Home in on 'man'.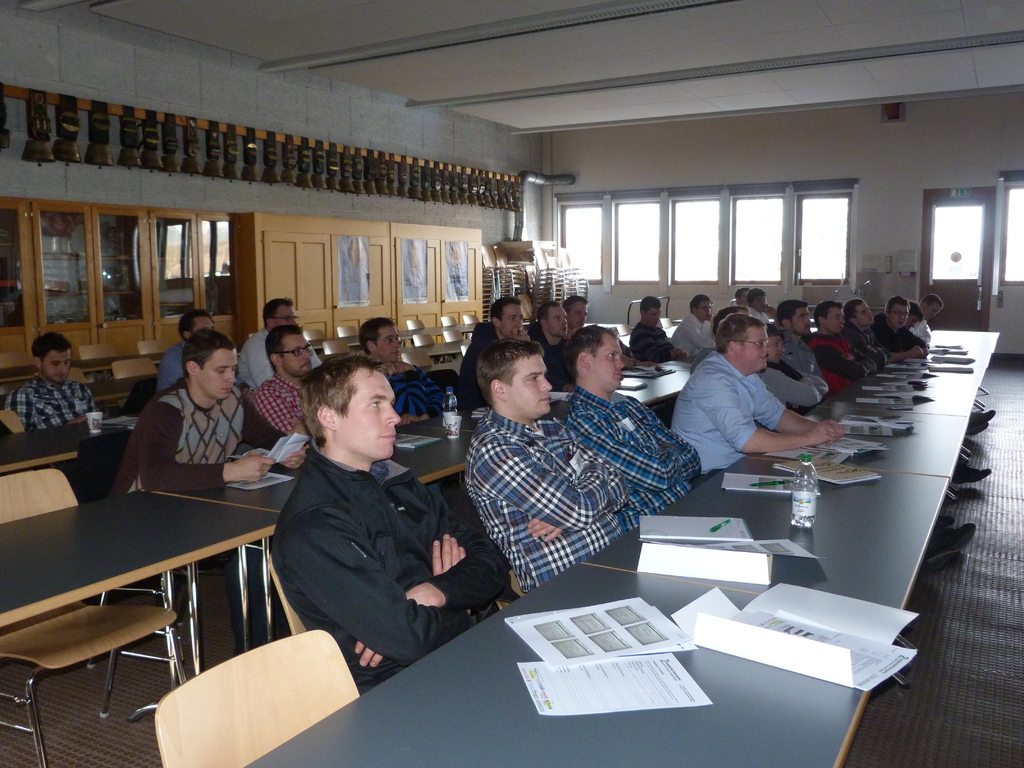
Homed in at [left=918, top=292, right=942, bottom=336].
